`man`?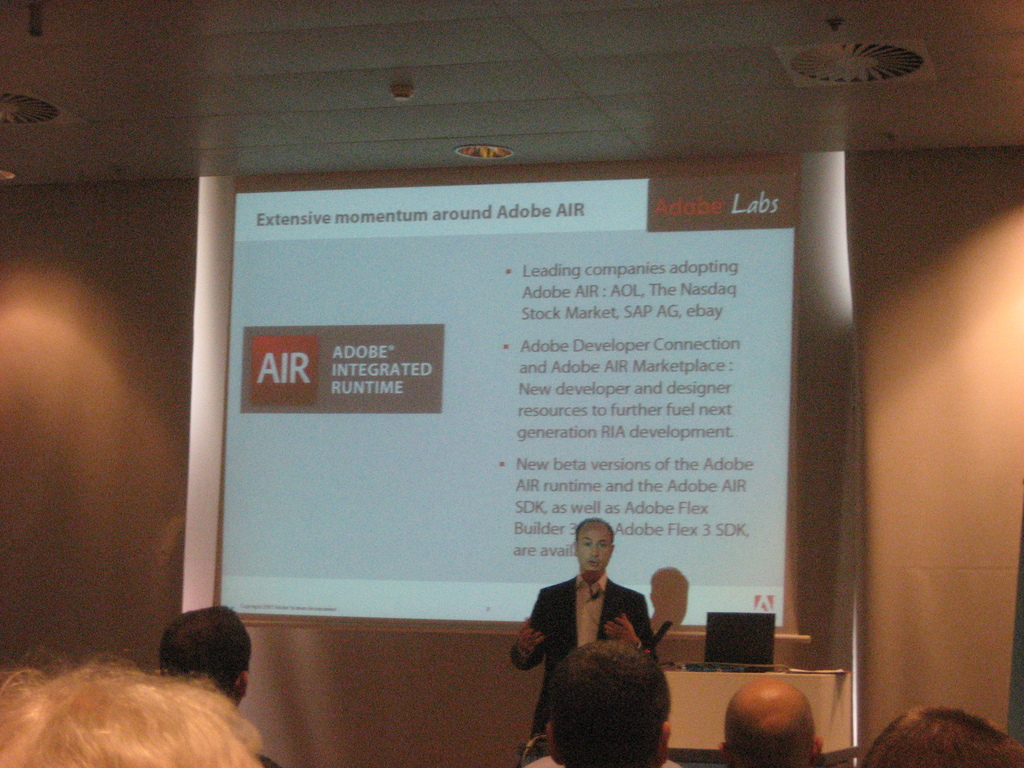
rect(717, 680, 829, 767)
